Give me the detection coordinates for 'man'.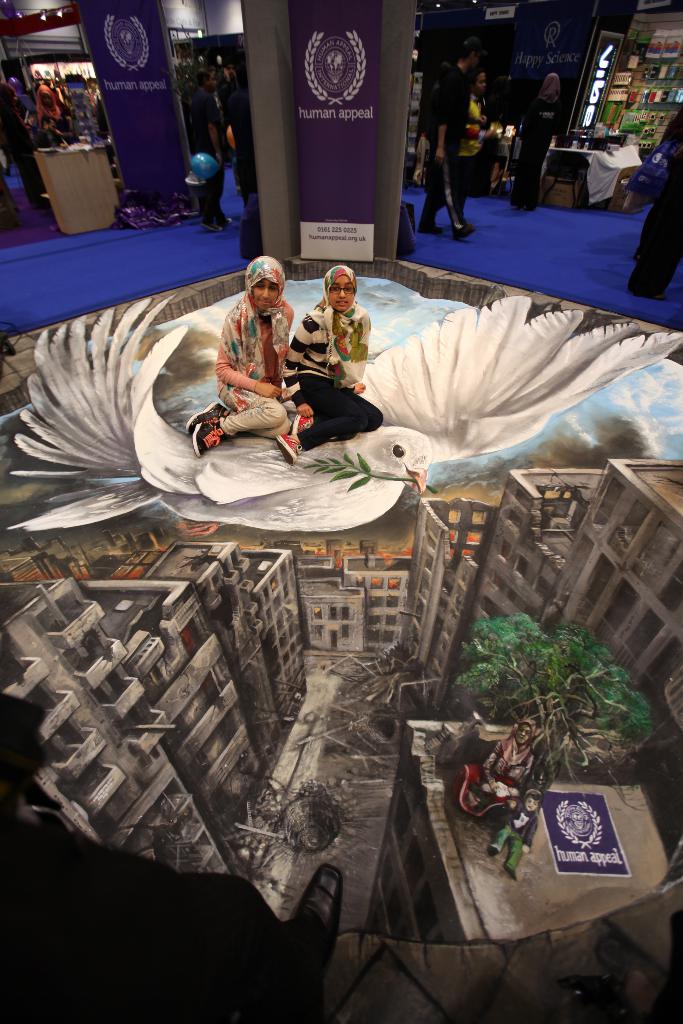
left=421, top=35, right=476, bottom=239.
